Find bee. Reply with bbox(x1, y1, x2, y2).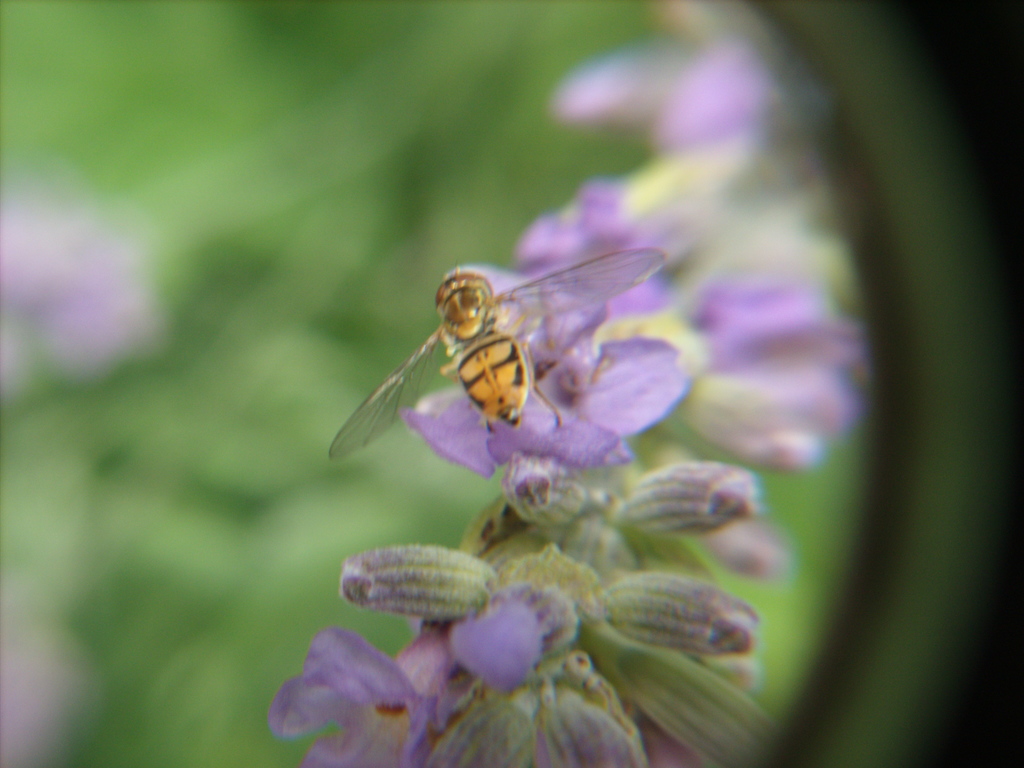
bbox(321, 243, 689, 471).
